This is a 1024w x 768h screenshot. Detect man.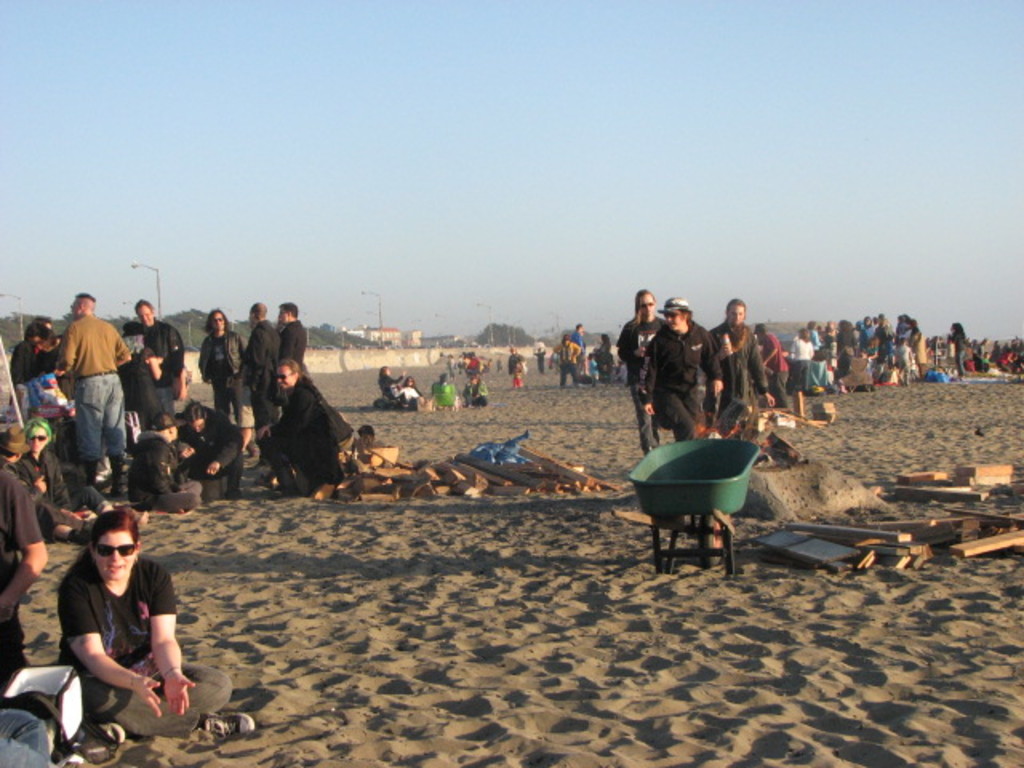
bbox=(0, 462, 48, 688).
